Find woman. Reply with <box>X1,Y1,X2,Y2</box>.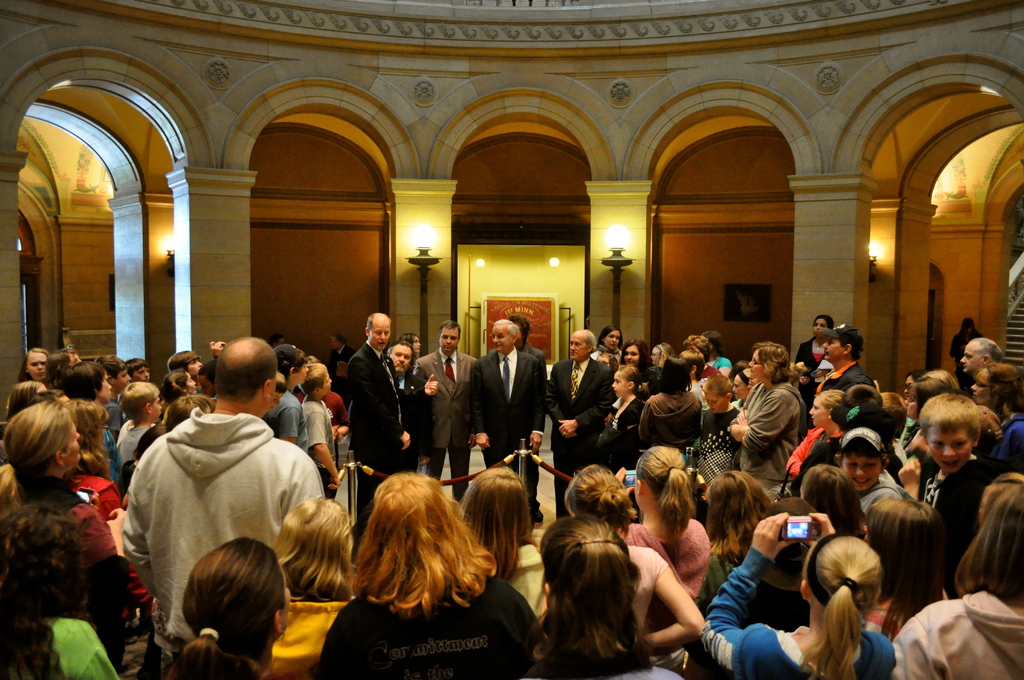
<box>261,494,371,679</box>.
